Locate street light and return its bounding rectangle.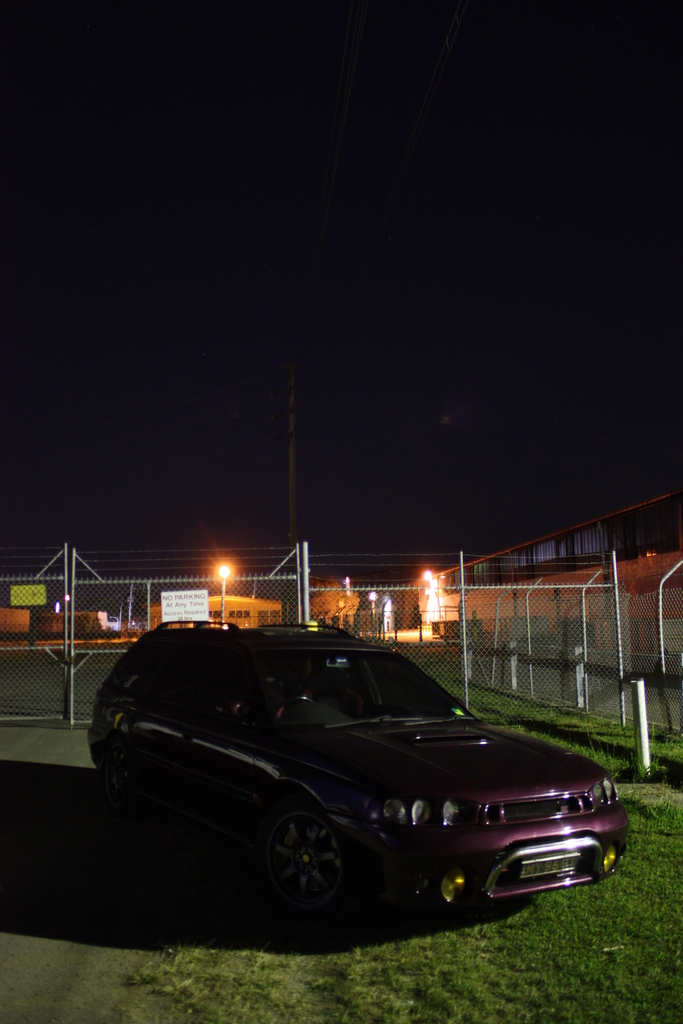
[211, 560, 235, 625].
